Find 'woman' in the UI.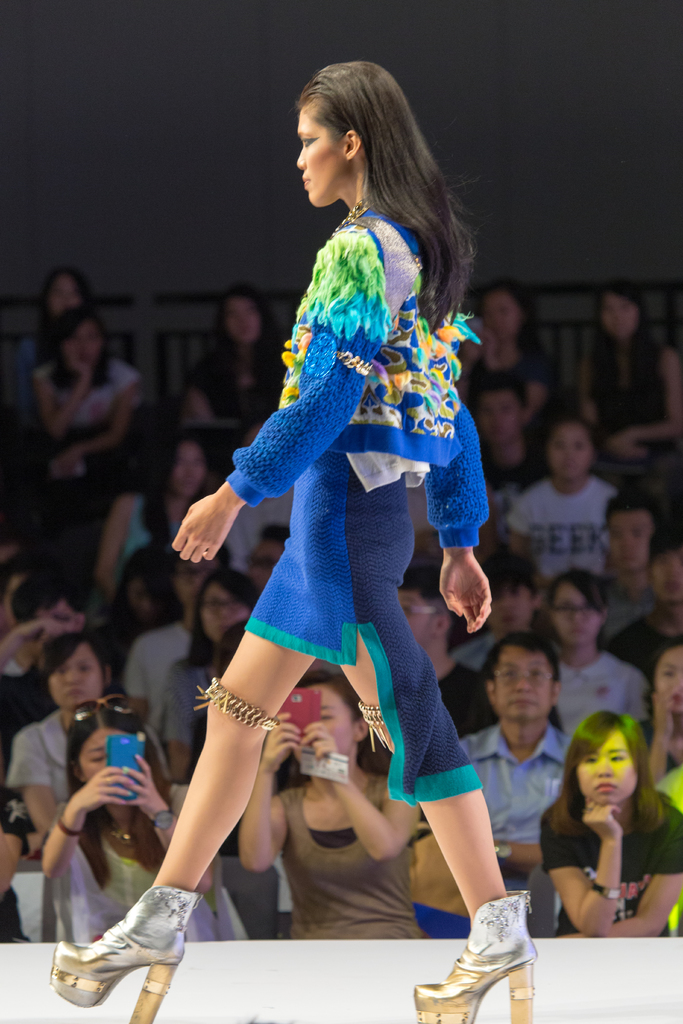
UI element at Rect(181, 277, 286, 433).
